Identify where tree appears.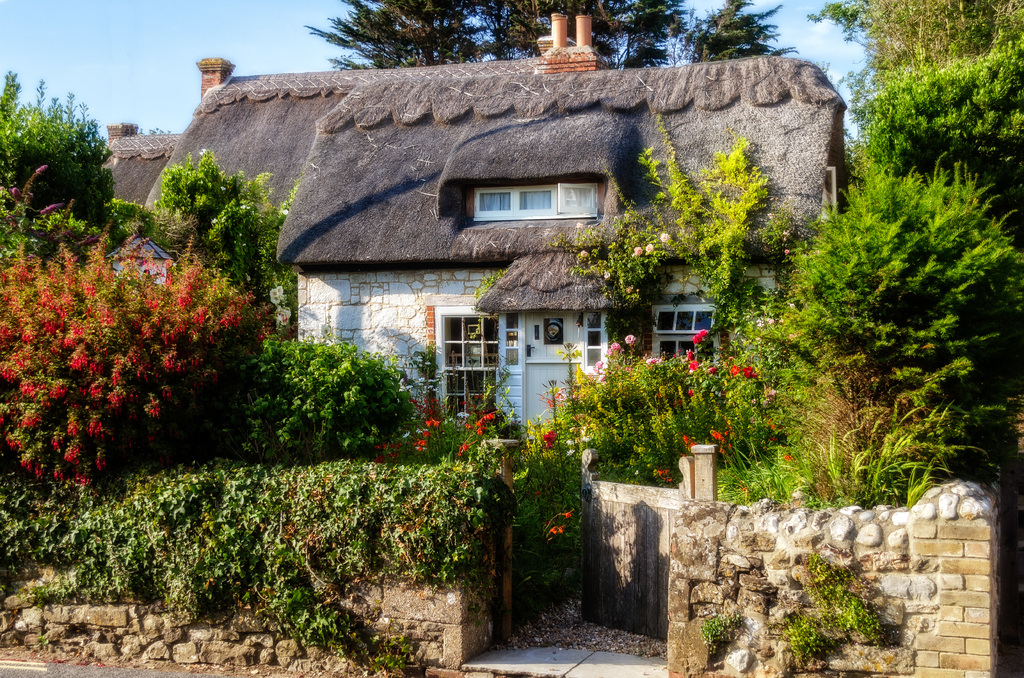
Appears at x1=810 y1=0 x2=1023 y2=193.
